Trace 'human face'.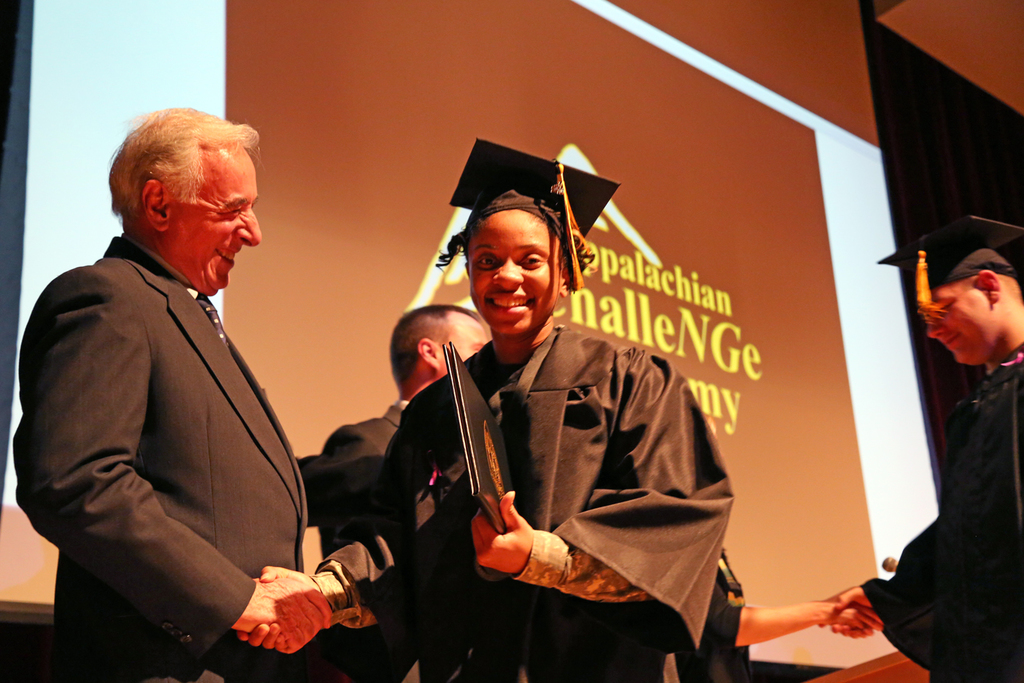
Traced to Rect(172, 157, 262, 297).
